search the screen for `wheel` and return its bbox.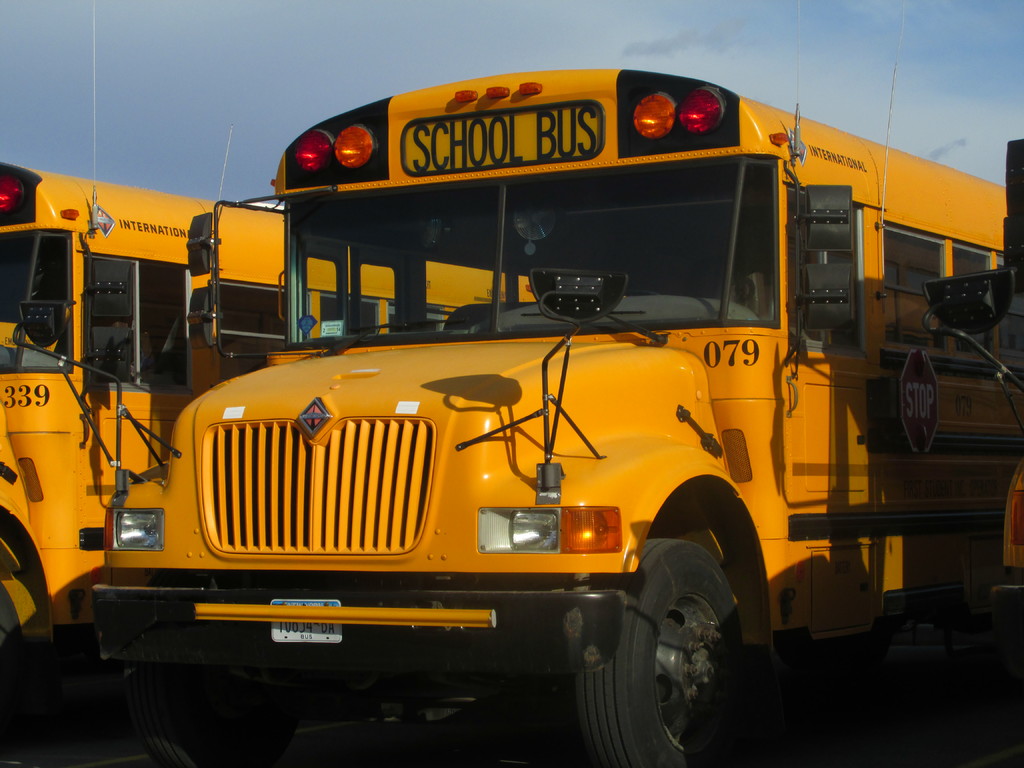
Found: select_region(601, 529, 751, 748).
